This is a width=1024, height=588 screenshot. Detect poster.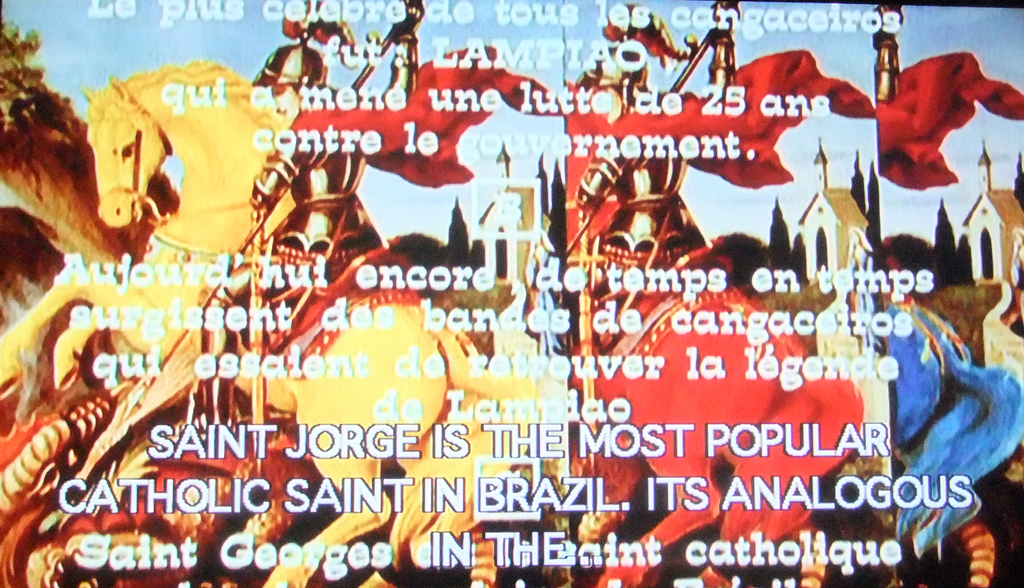
0/0/1023/587.
